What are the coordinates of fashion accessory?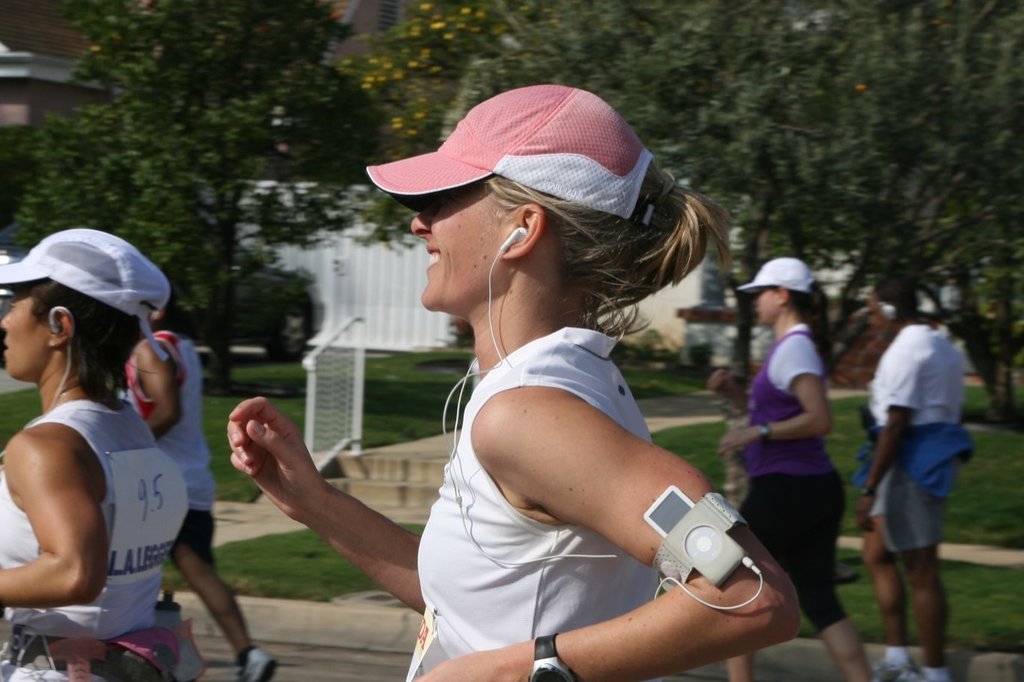
Rect(368, 85, 666, 238).
